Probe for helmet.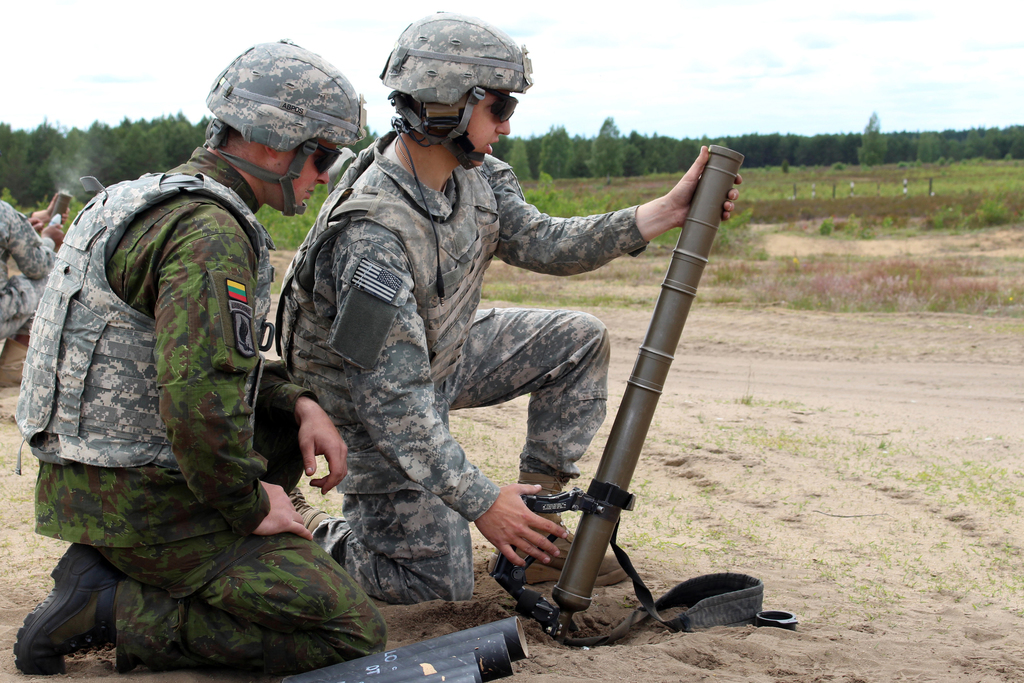
Probe result: (376,24,531,155).
